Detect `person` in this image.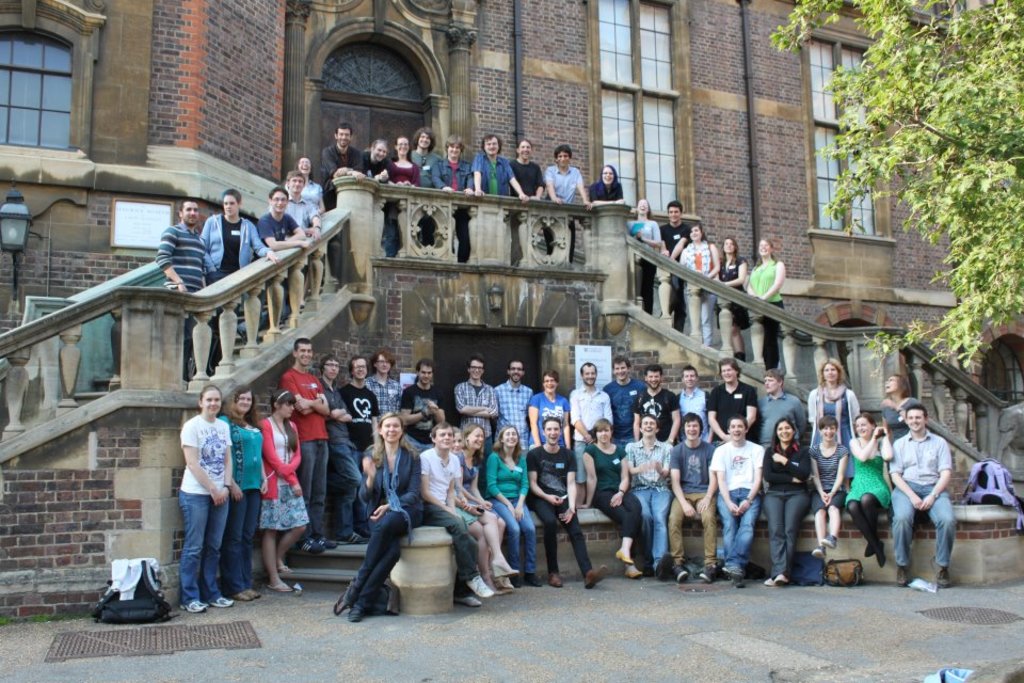
Detection: locate(371, 346, 404, 431).
